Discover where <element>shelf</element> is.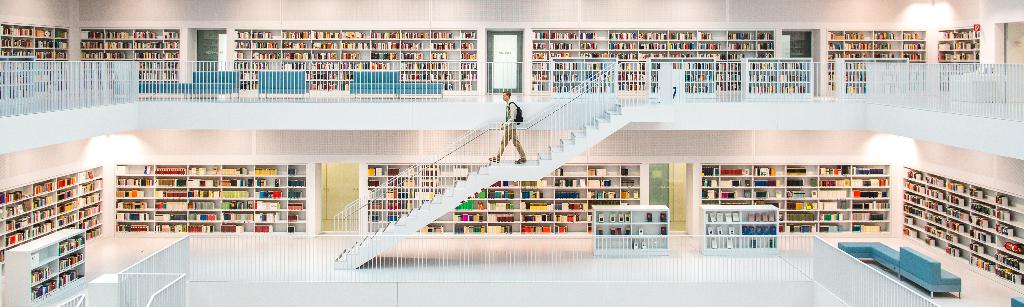
Discovered at detection(118, 210, 145, 224).
